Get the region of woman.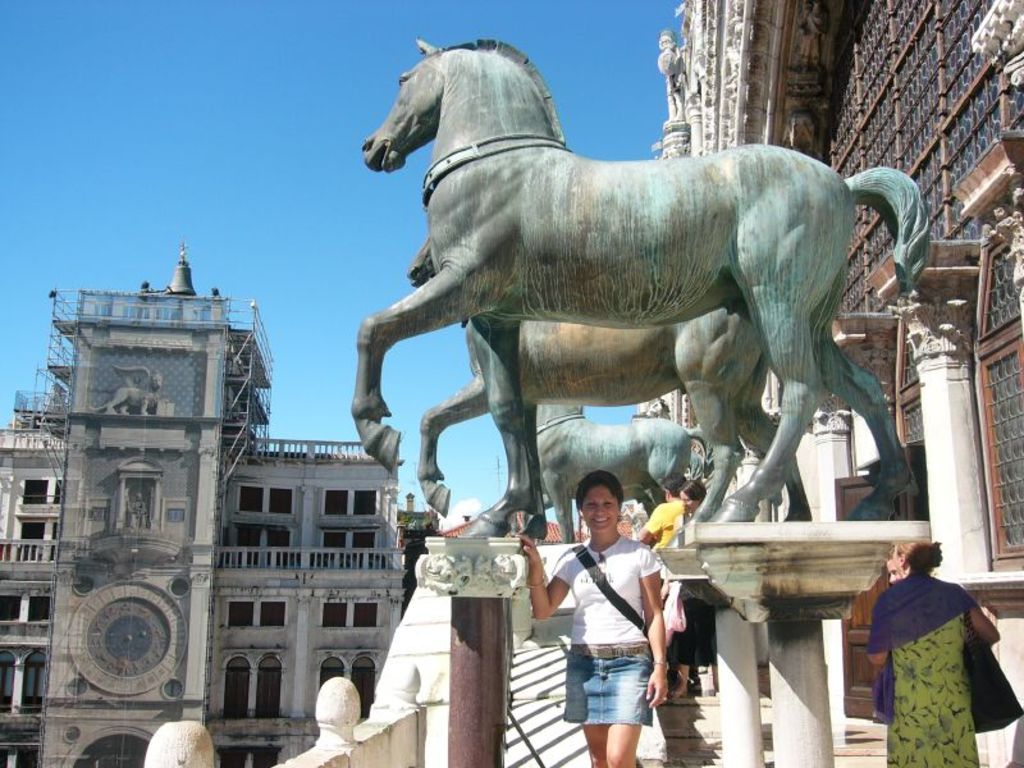
rect(852, 526, 1004, 744).
